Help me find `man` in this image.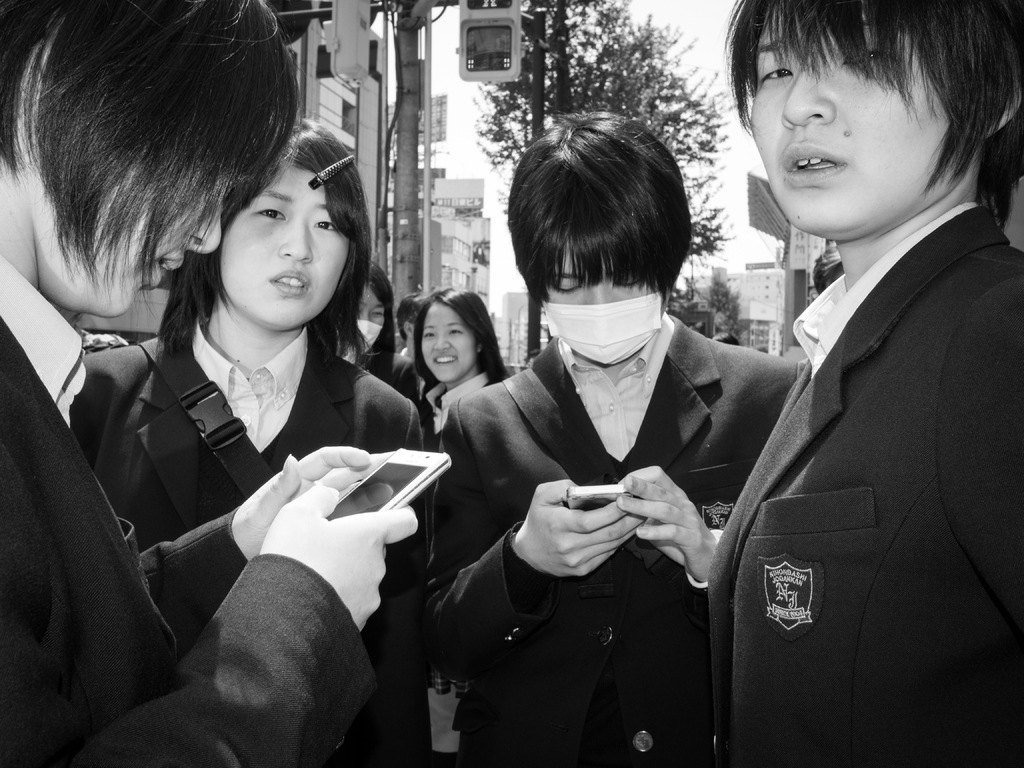
Found it: bbox(424, 113, 799, 767).
